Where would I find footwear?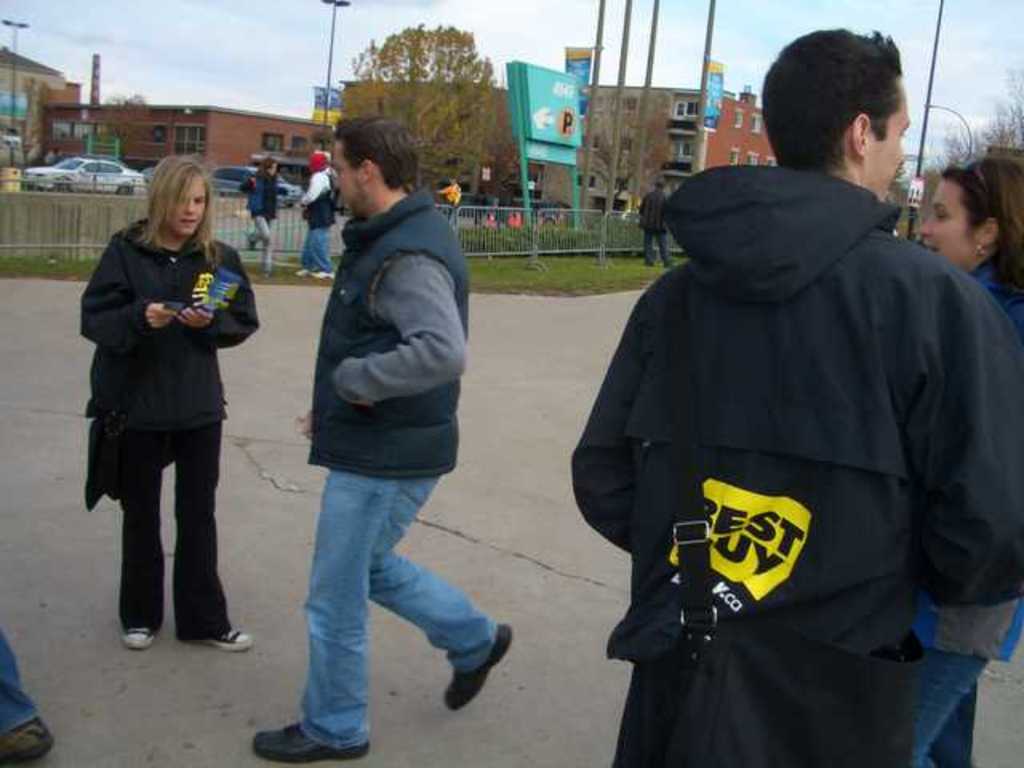
At 0 717 56 765.
